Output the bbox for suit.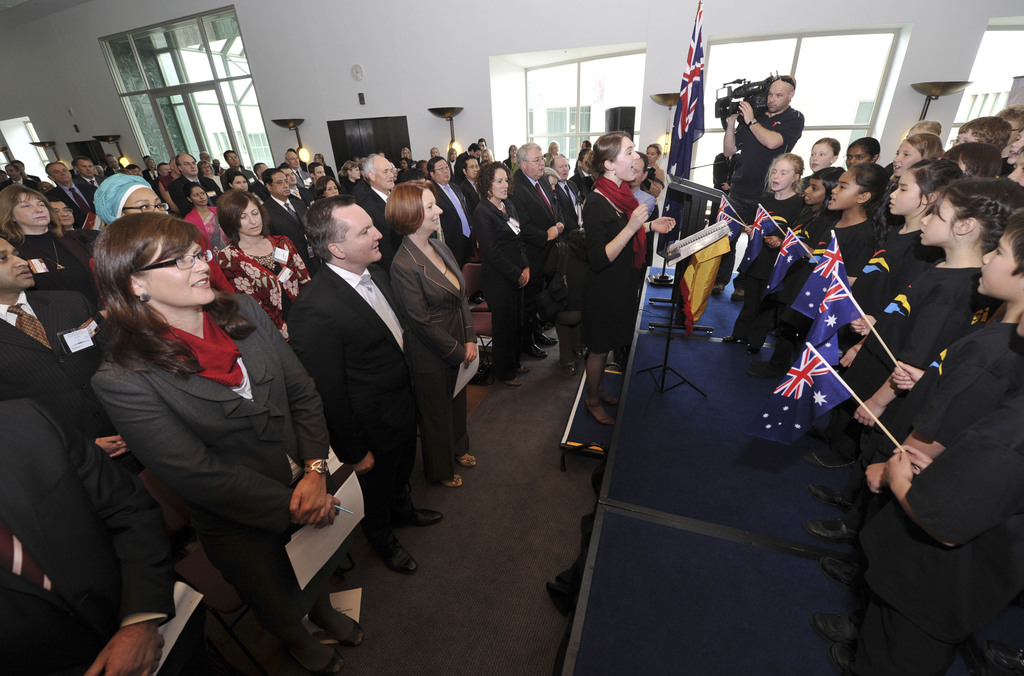
pyautogui.locateOnScreen(24, 173, 40, 182).
